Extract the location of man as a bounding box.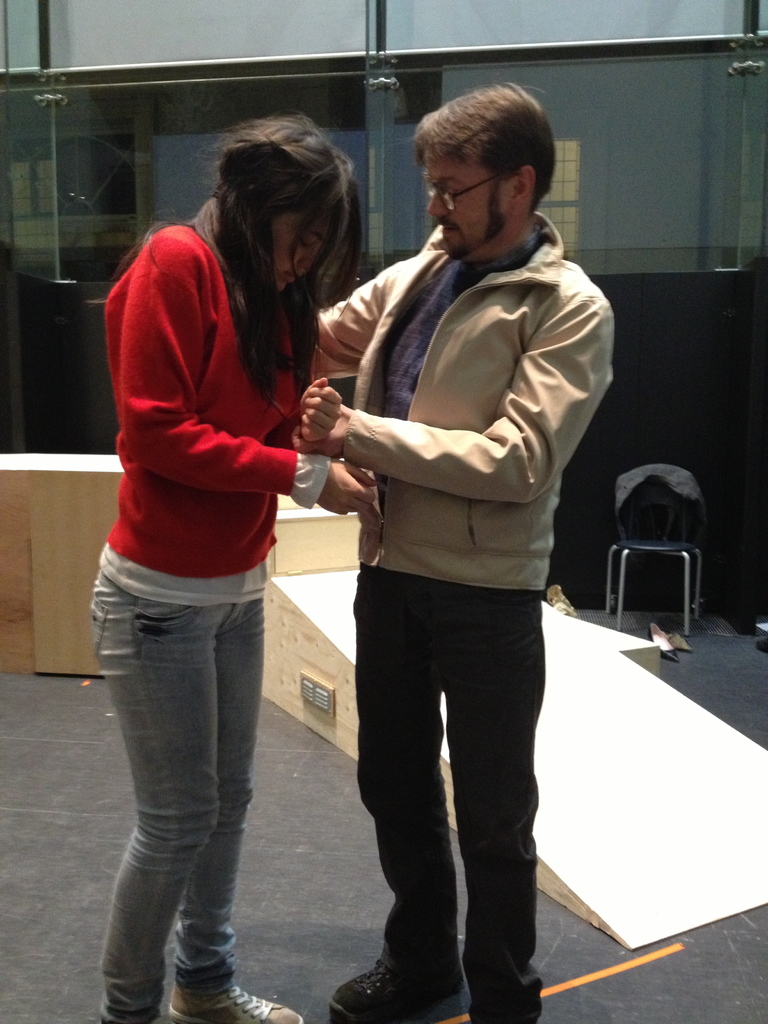
<region>300, 81, 614, 1023</region>.
